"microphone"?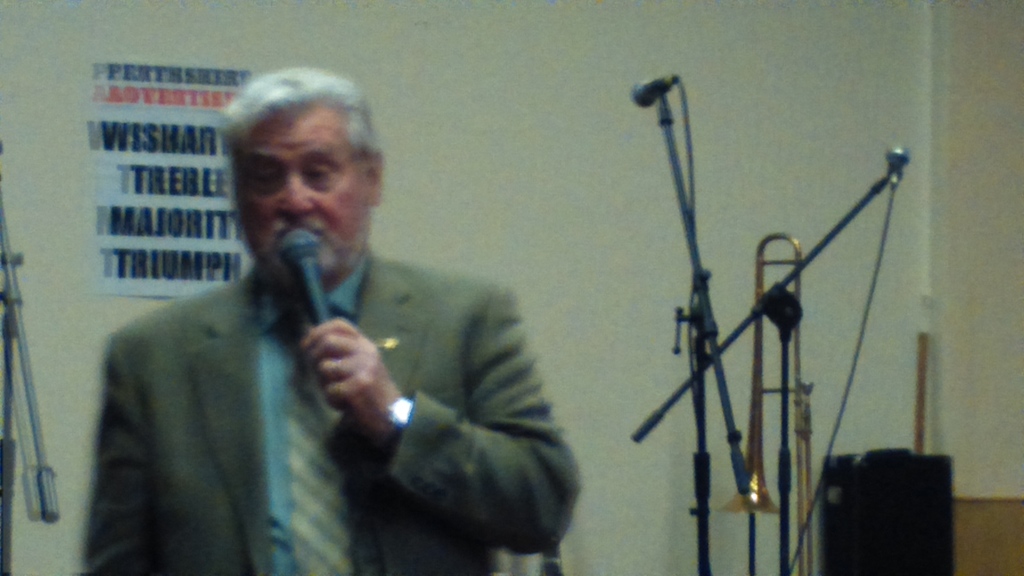
<box>884,145,909,186</box>
